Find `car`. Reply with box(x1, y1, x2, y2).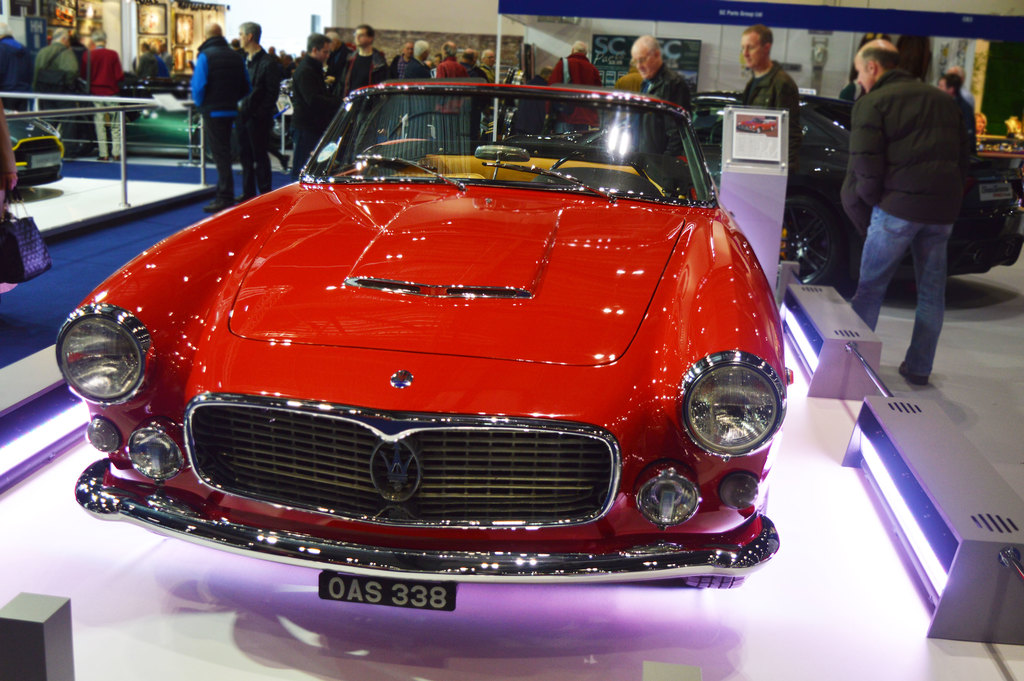
box(493, 95, 1023, 282).
